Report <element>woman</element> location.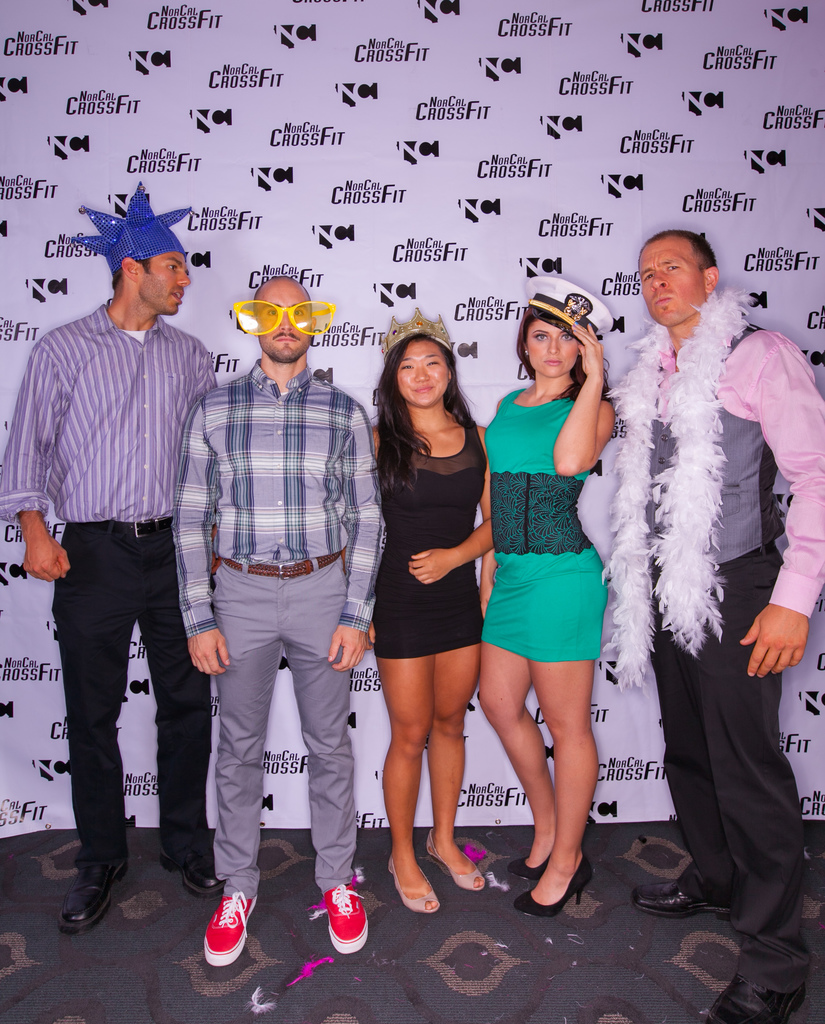
Report: region(477, 271, 623, 920).
